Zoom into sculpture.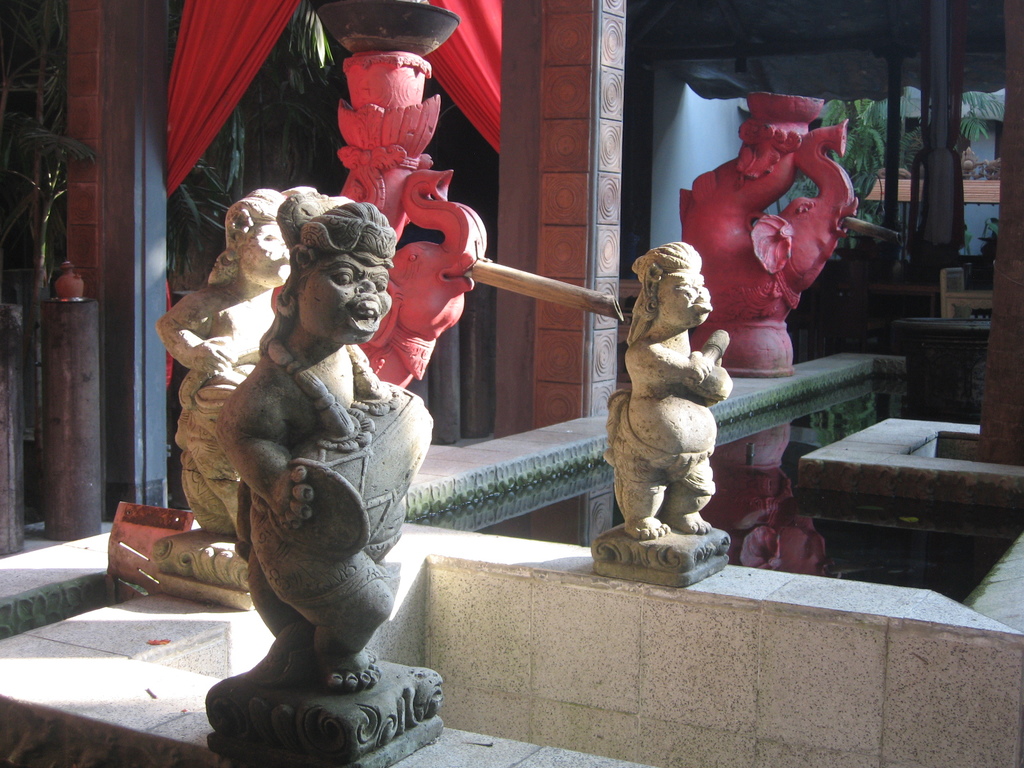
Zoom target: detection(678, 94, 863, 382).
